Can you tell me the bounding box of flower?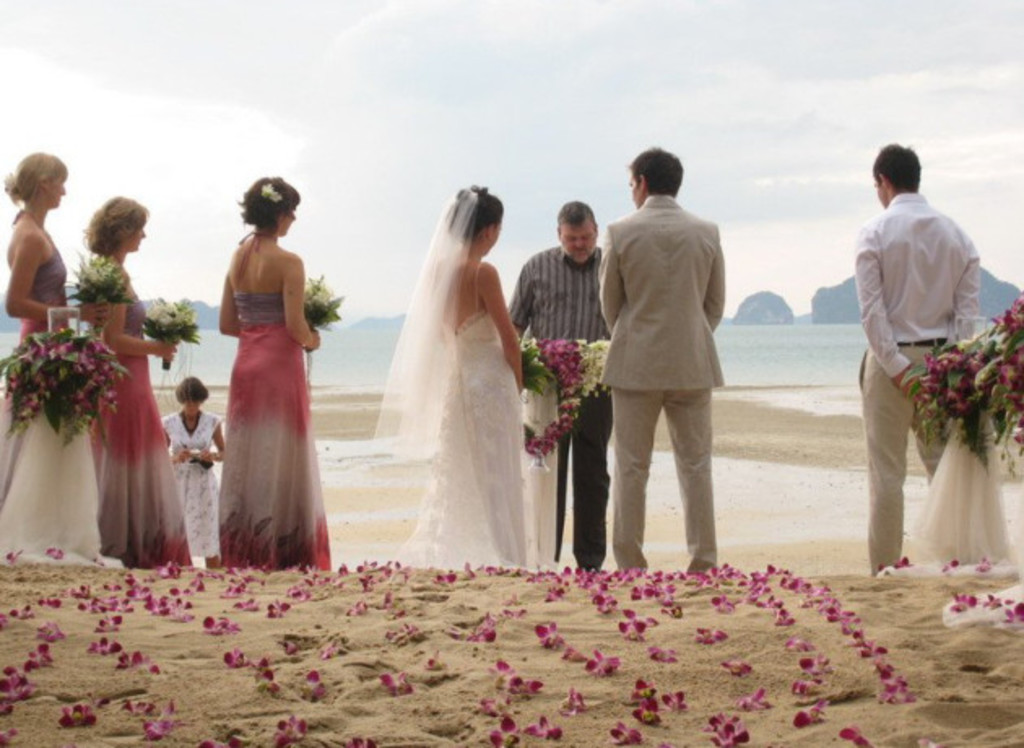
[688, 628, 740, 644].
